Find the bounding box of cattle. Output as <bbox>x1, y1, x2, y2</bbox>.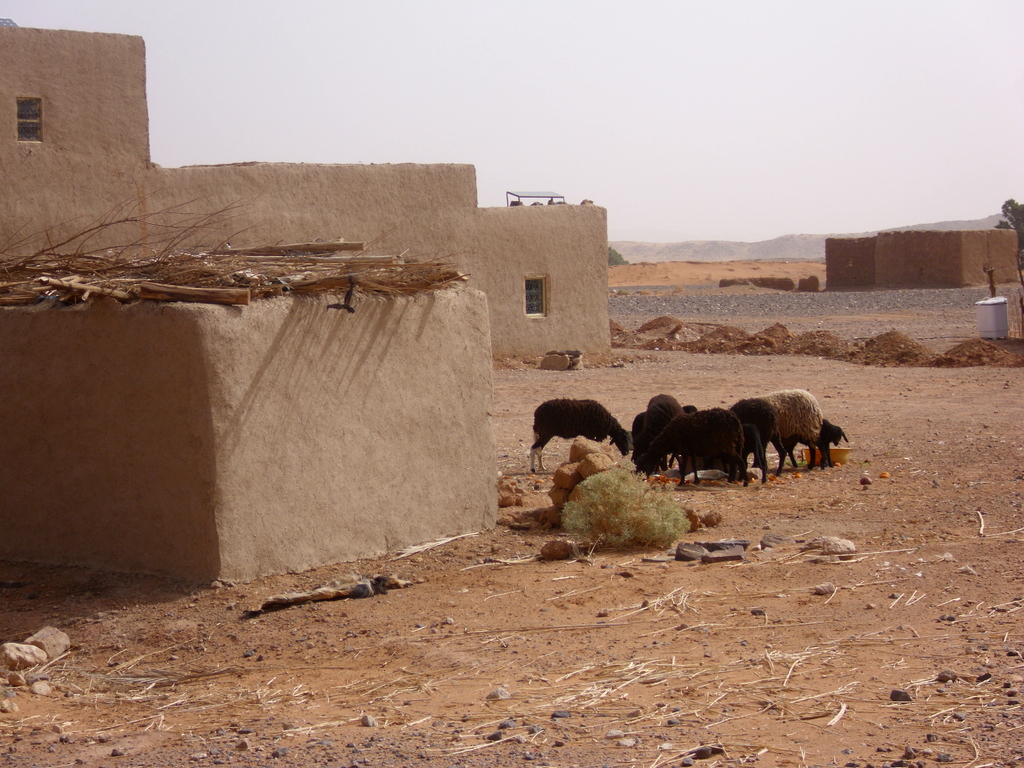
<bbox>526, 399, 629, 474</bbox>.
